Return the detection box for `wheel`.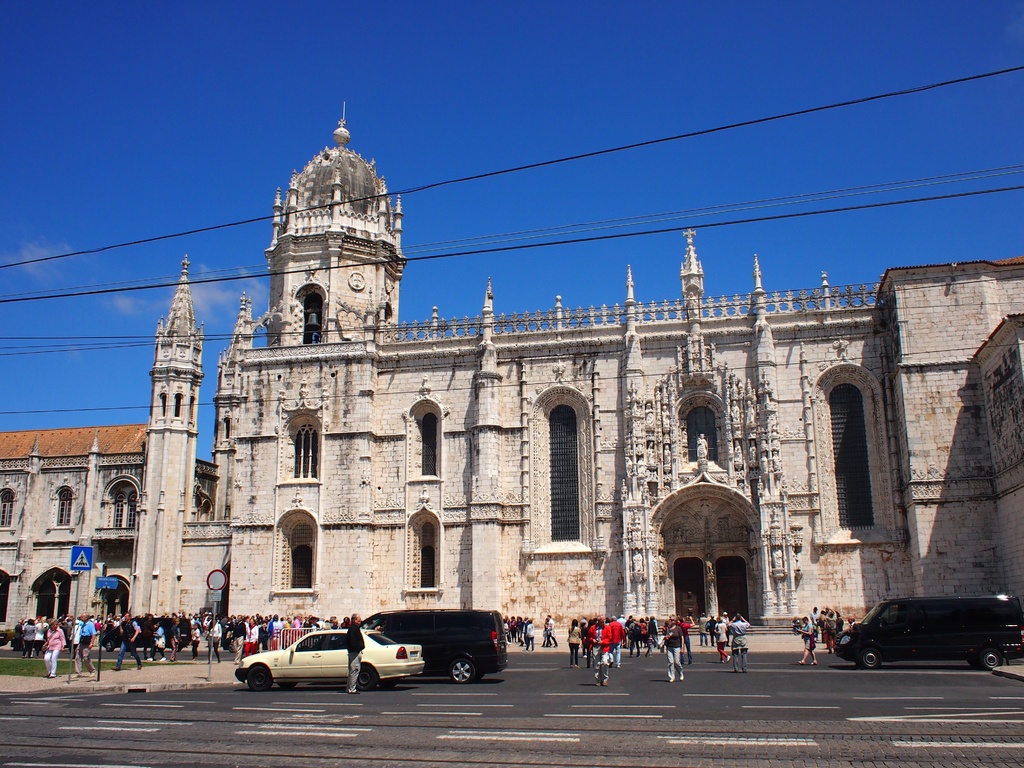
crop(247, 667, 272, 691).
